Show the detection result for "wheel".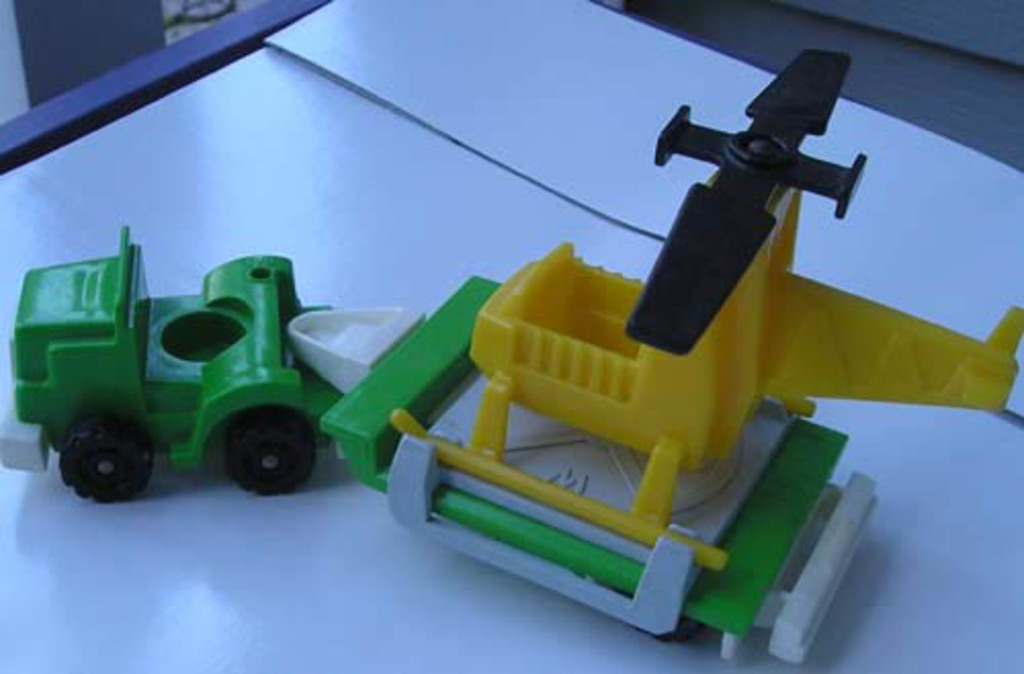
x1=225 y1=412 x2=313 y2=490.
